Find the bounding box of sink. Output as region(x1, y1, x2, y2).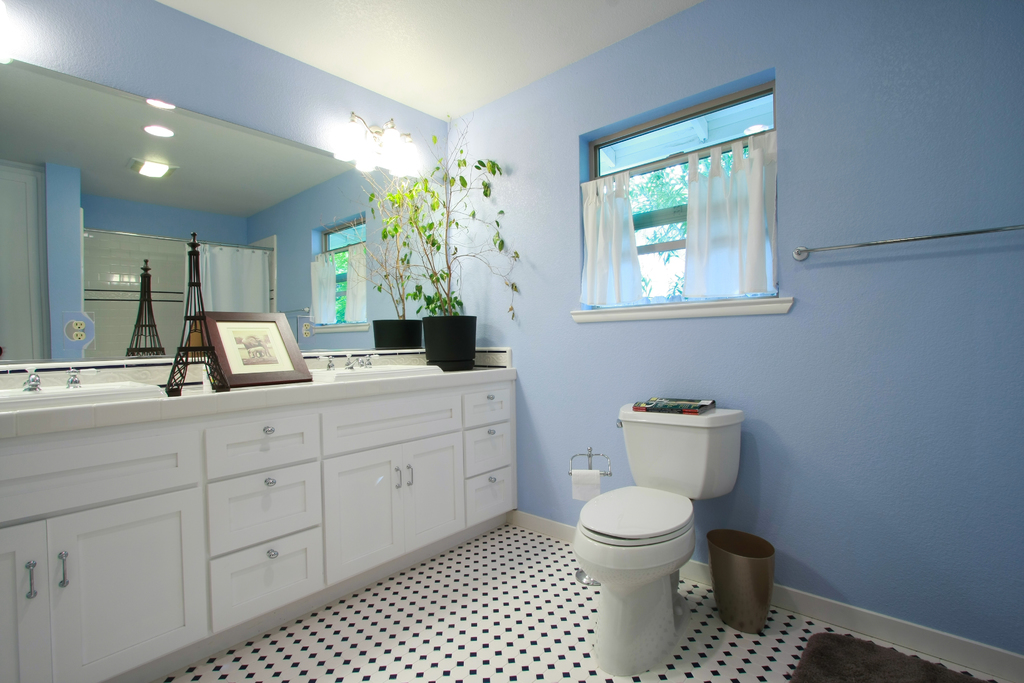
region(308, 346, 446, 381).
